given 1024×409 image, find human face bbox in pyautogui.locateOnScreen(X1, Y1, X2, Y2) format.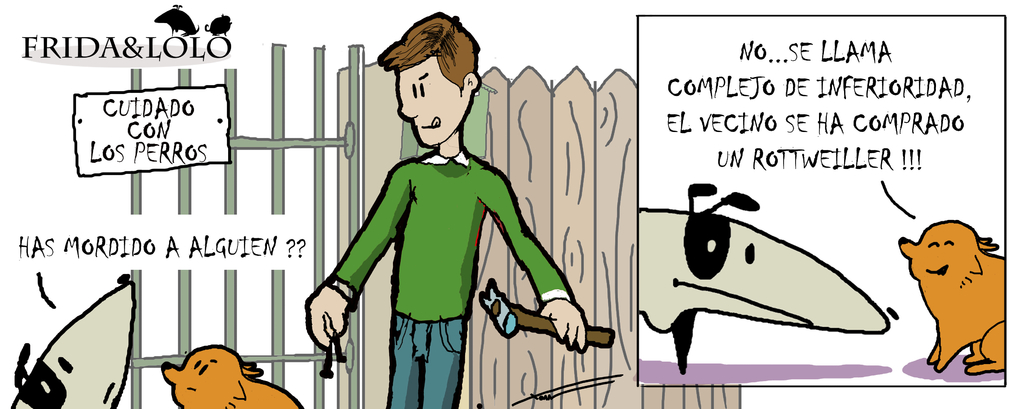
pyautogui.locateOnScreen(394, 57, 468, 145).
